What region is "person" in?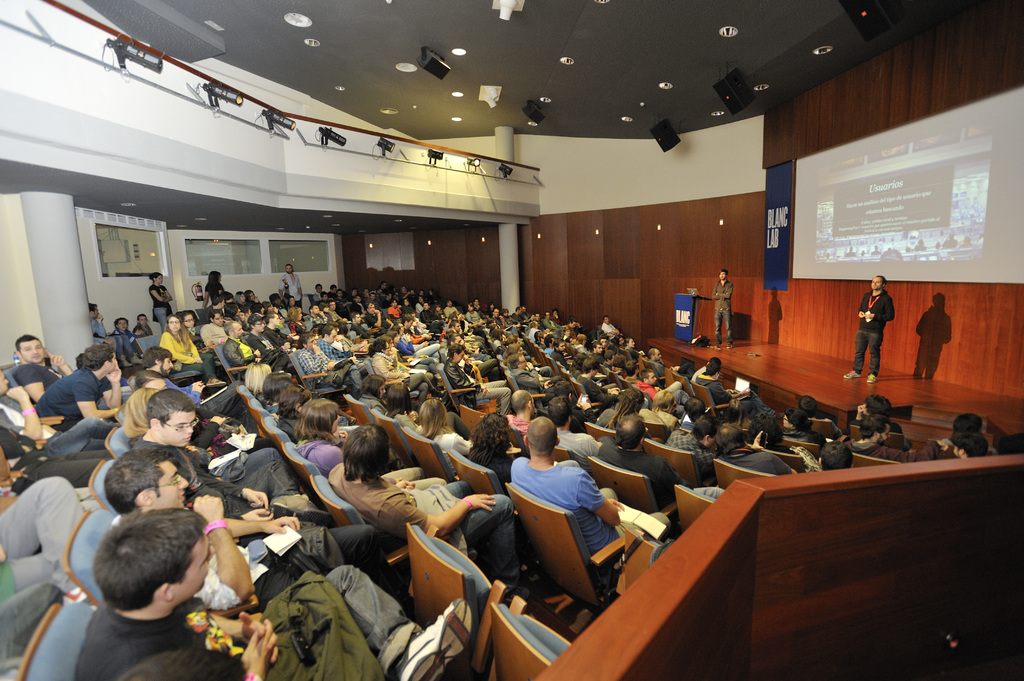
BBox(704, 269, 734, 348).
